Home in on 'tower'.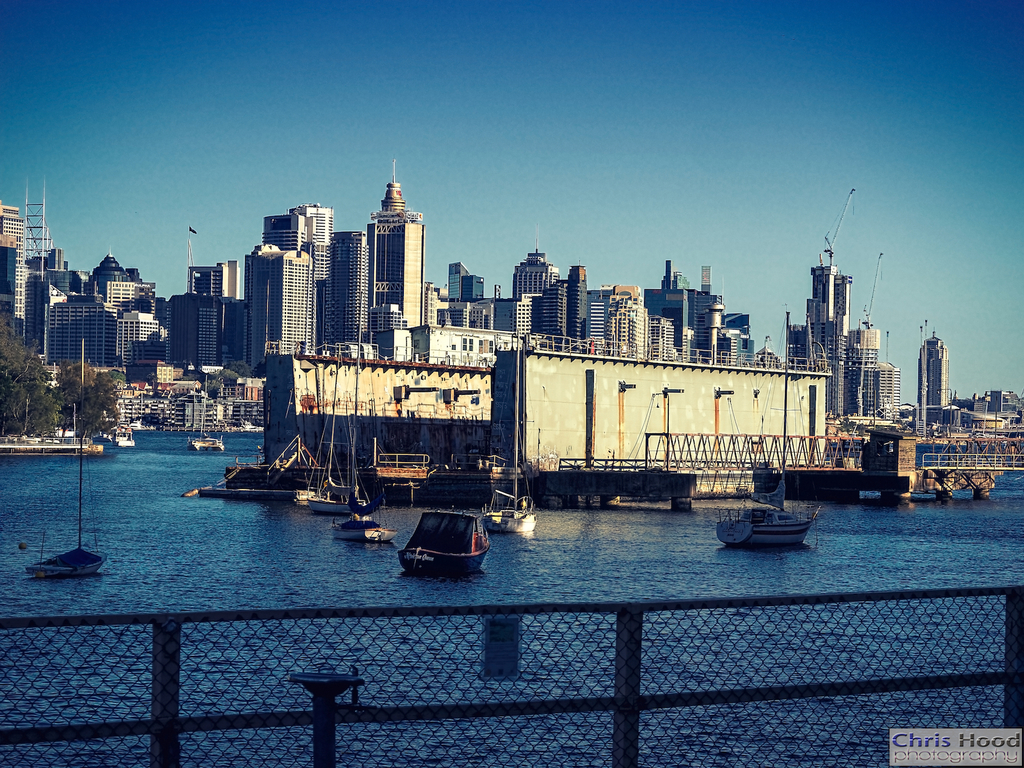
Homed in at <region>509, 248, 562, 303</region>.
